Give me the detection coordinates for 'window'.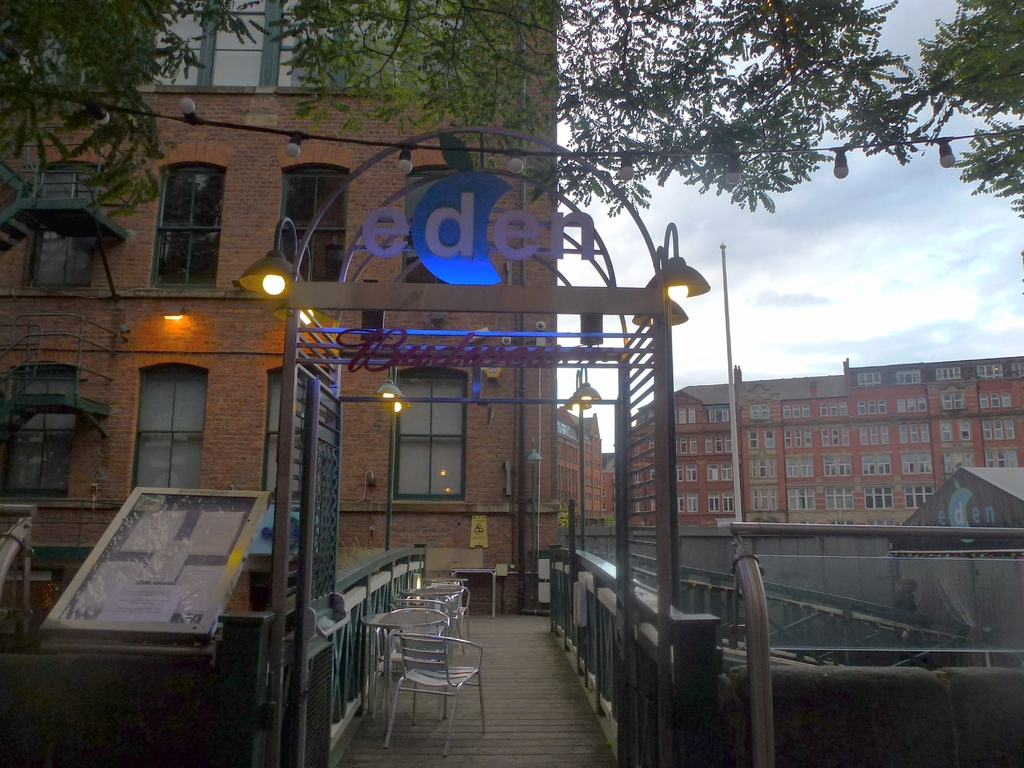
[x1=721, y1=490, x2=734, y2=513].
